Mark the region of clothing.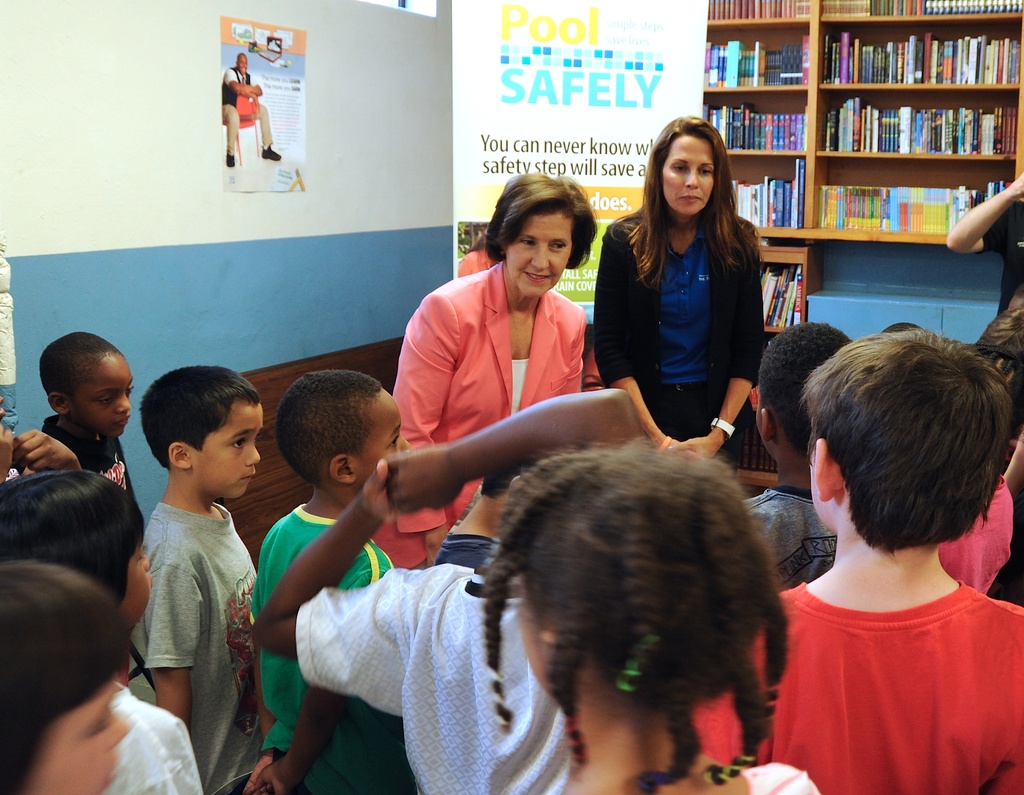
Region: bbox=(292, 565, 573, 794).
